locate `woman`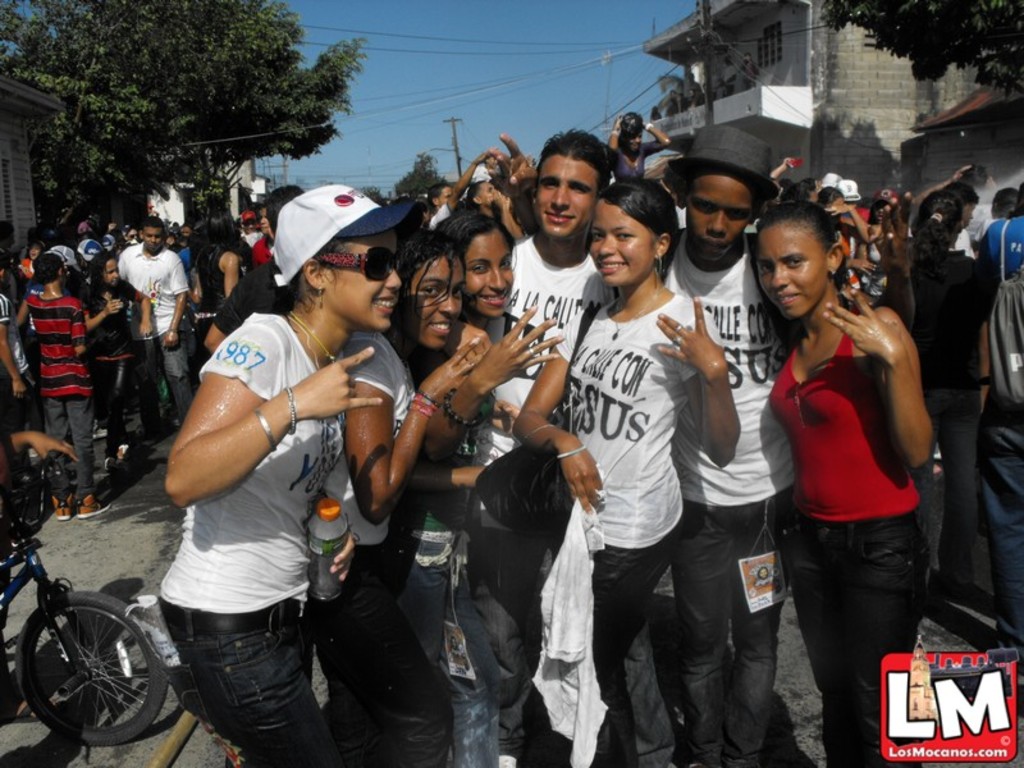
(389,207,571,675)
